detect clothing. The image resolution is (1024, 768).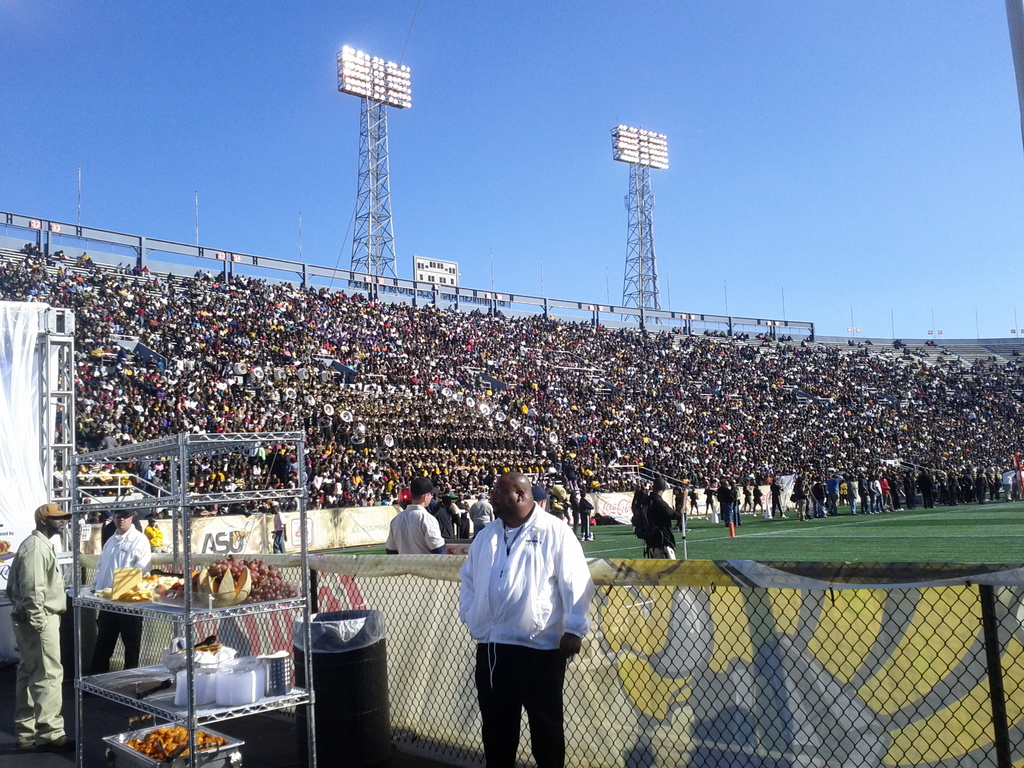
locate(143, 521, 168, 550).
